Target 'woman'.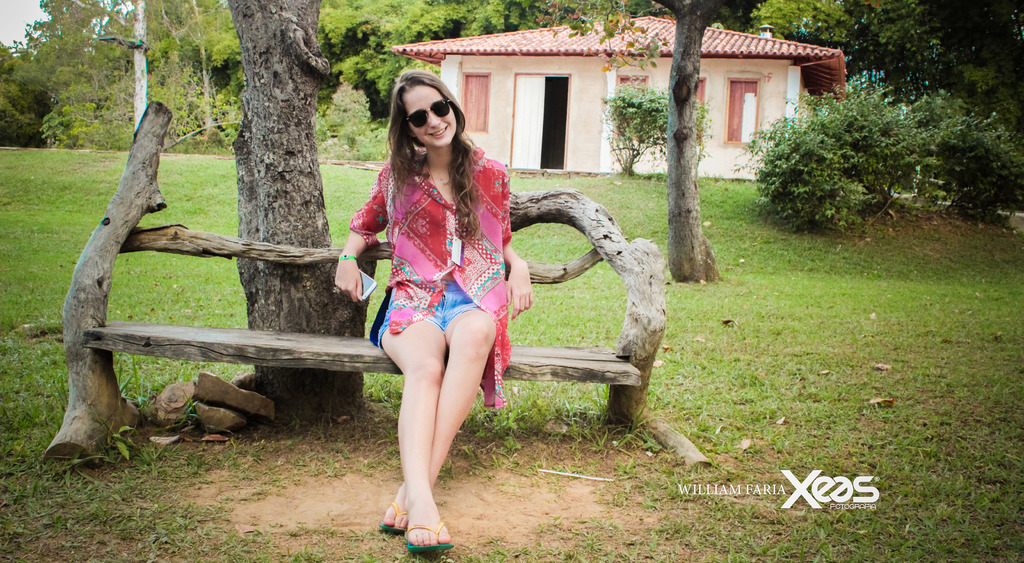
Target region: left=321, top=74, right=540, bottom=562.
